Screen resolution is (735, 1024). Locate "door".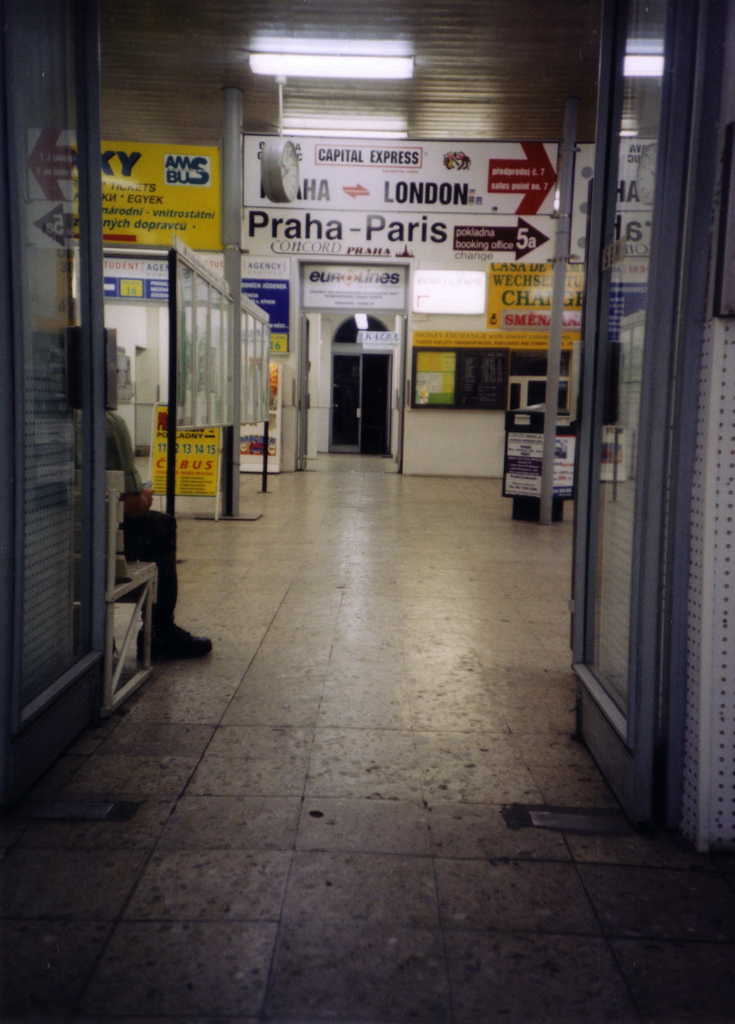
(331, 312, 406, 451).
